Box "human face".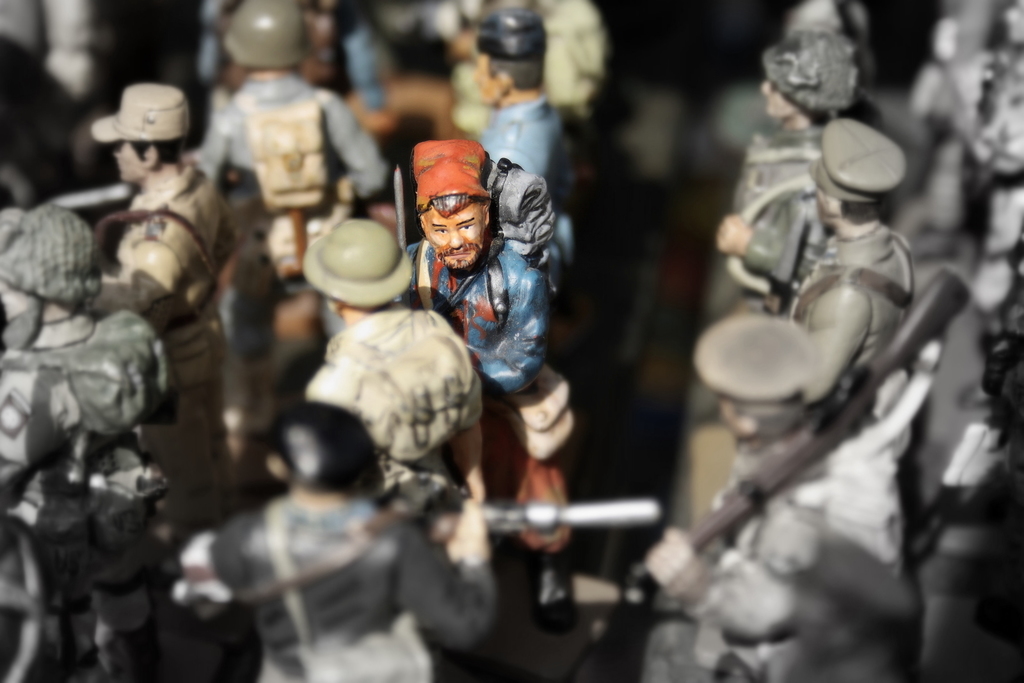
(428, 204, 483, 262).
